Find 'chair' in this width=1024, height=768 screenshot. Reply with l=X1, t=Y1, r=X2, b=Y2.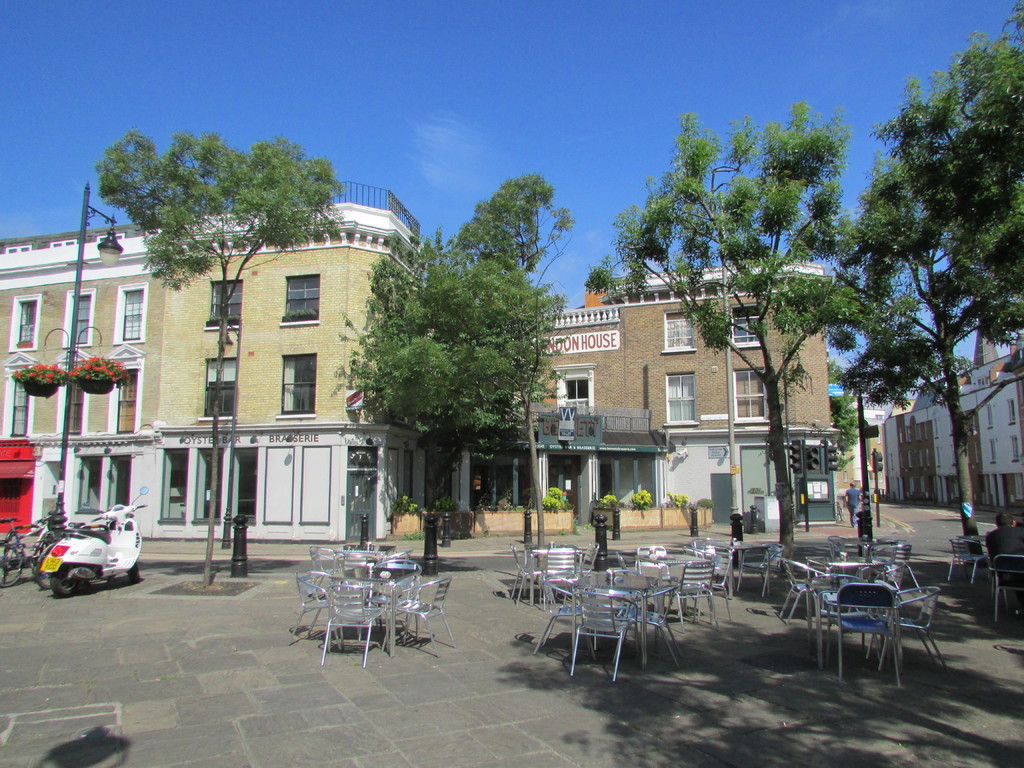
l=776, t=561, r=837, b=619.
